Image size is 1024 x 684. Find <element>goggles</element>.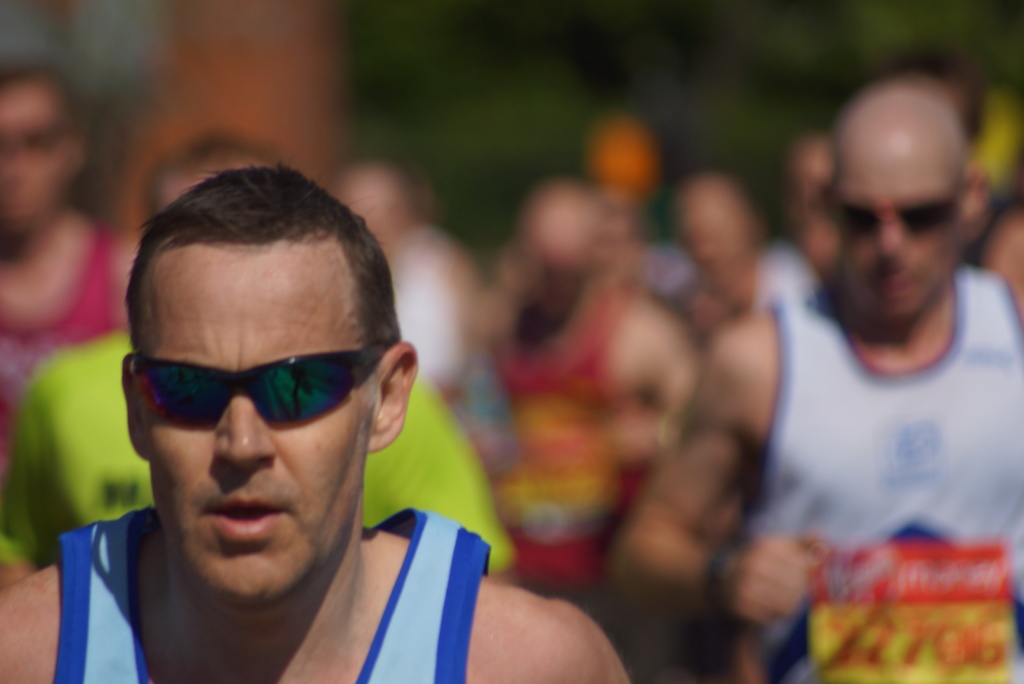
147, 346, 389, 430.
